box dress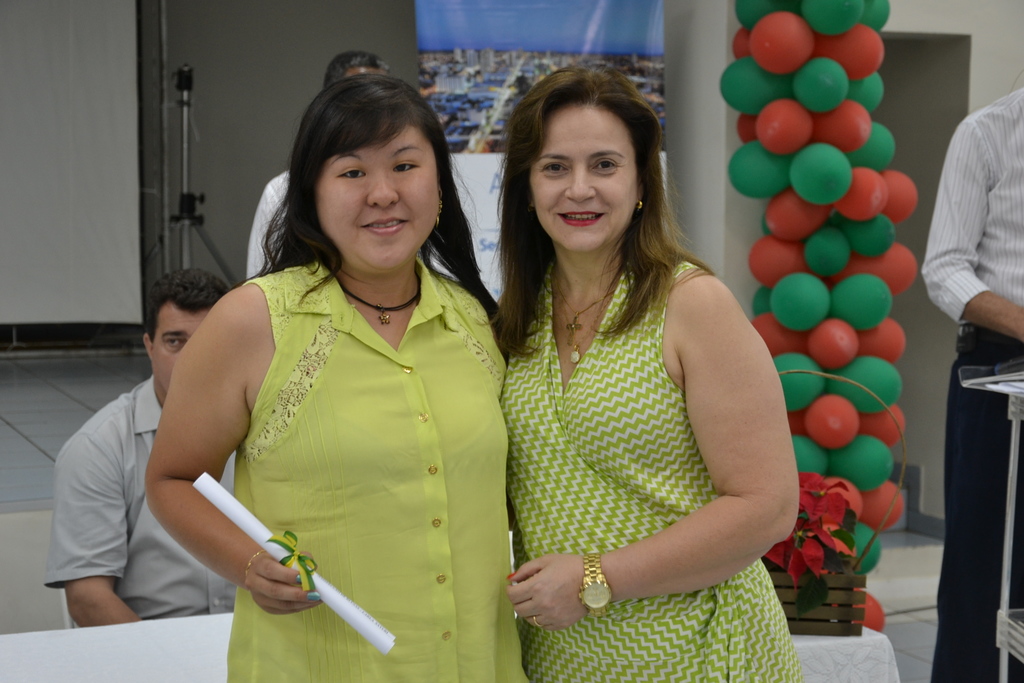
box=[227, 260, 531, 682]
